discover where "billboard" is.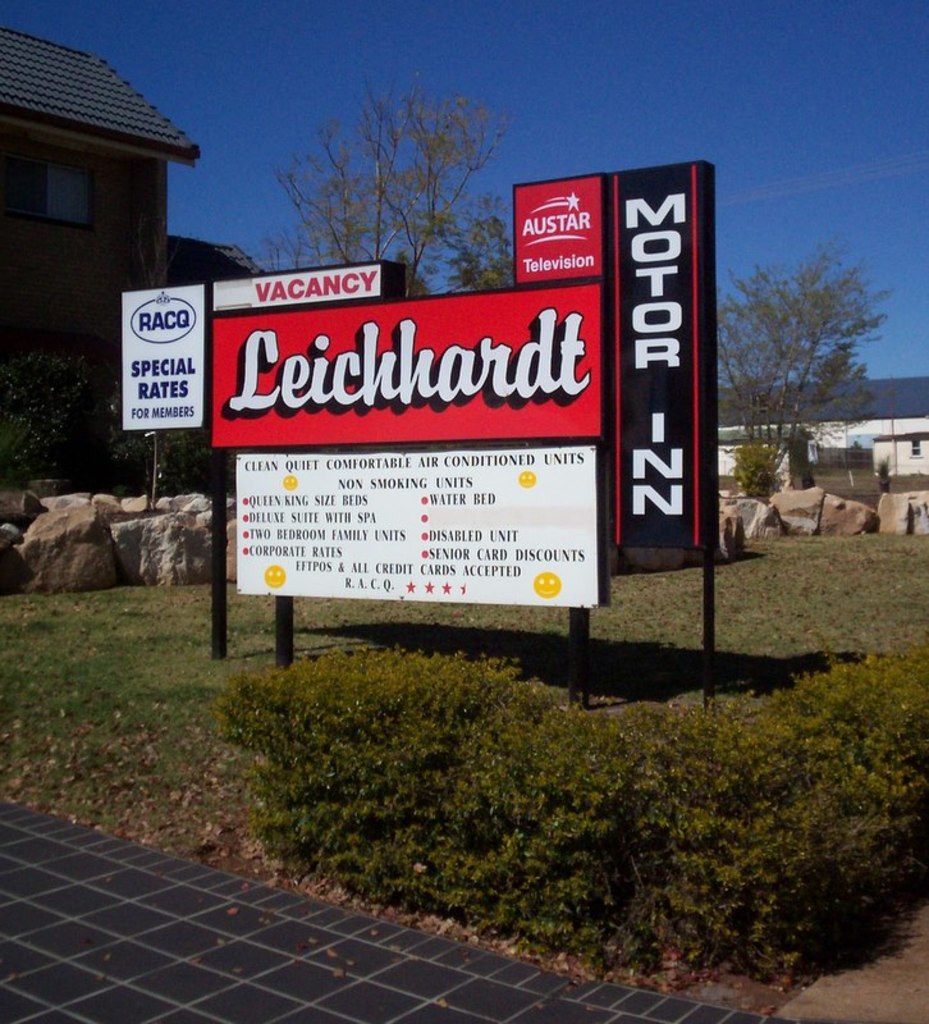
Discovered at select_region(503, 165, 605, 279).
